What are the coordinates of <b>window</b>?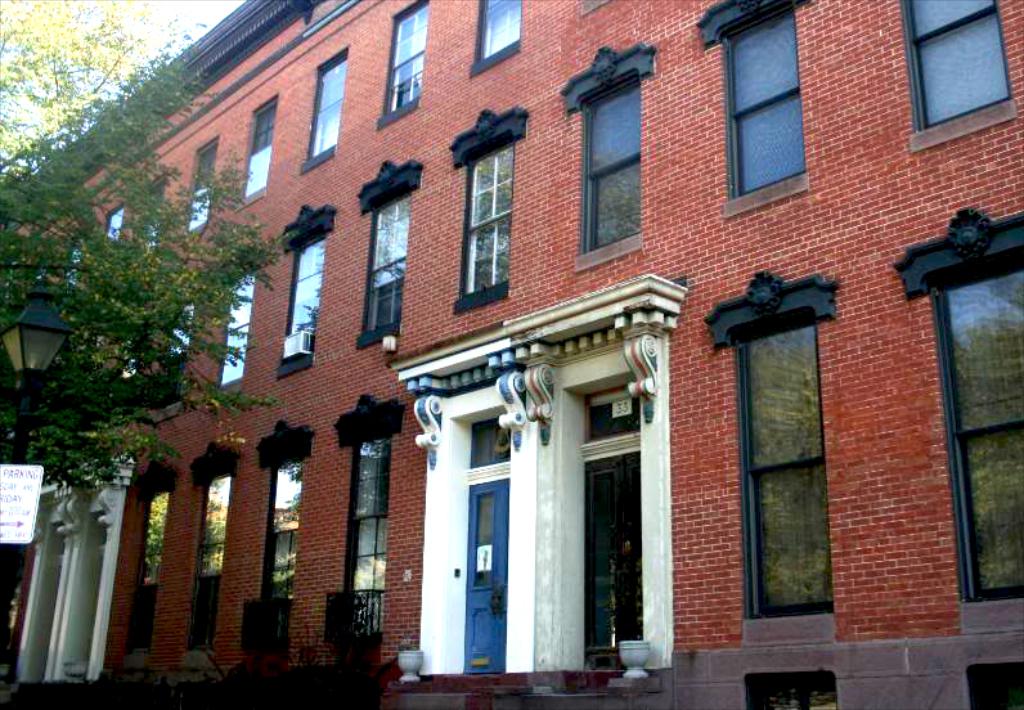
188/140/220/233.
